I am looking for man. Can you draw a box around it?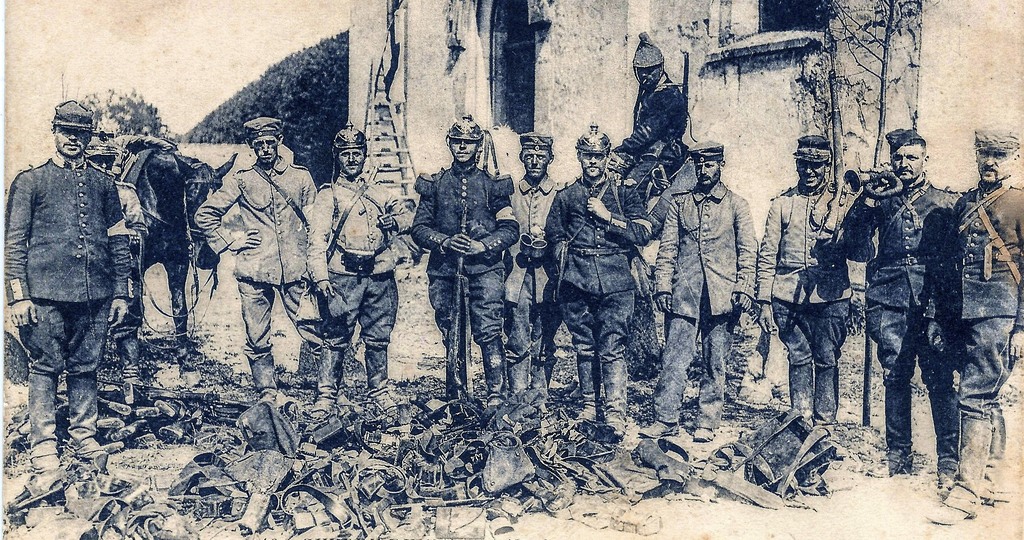
Sure, the bounding box is (left=14, top=92, right=136, bottom=464).
